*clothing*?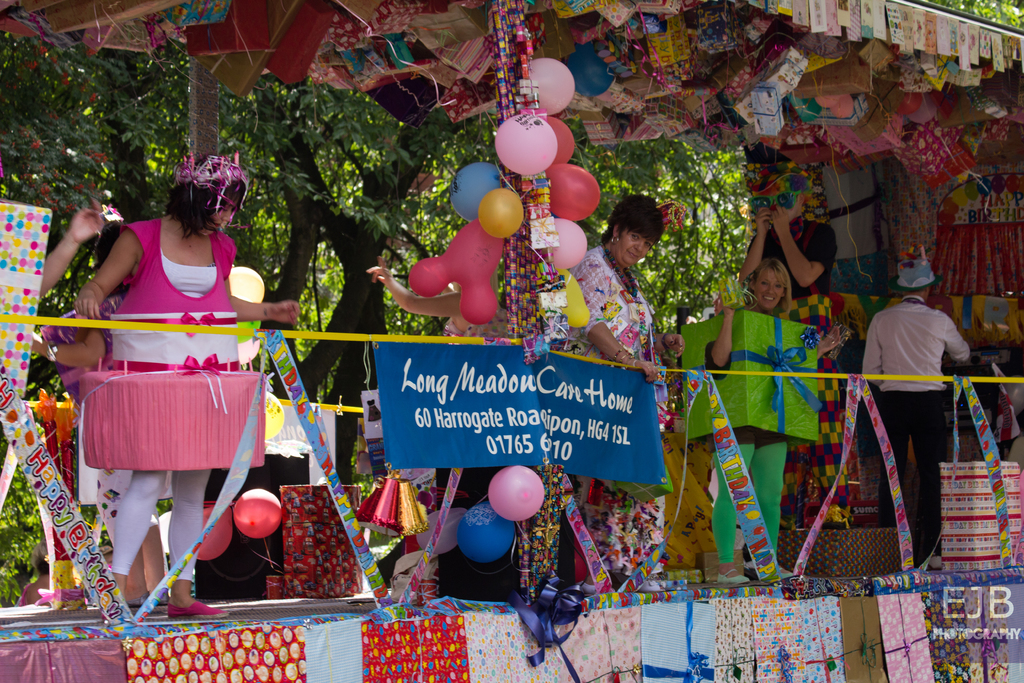
select_region(87, 294, 136, 536)
